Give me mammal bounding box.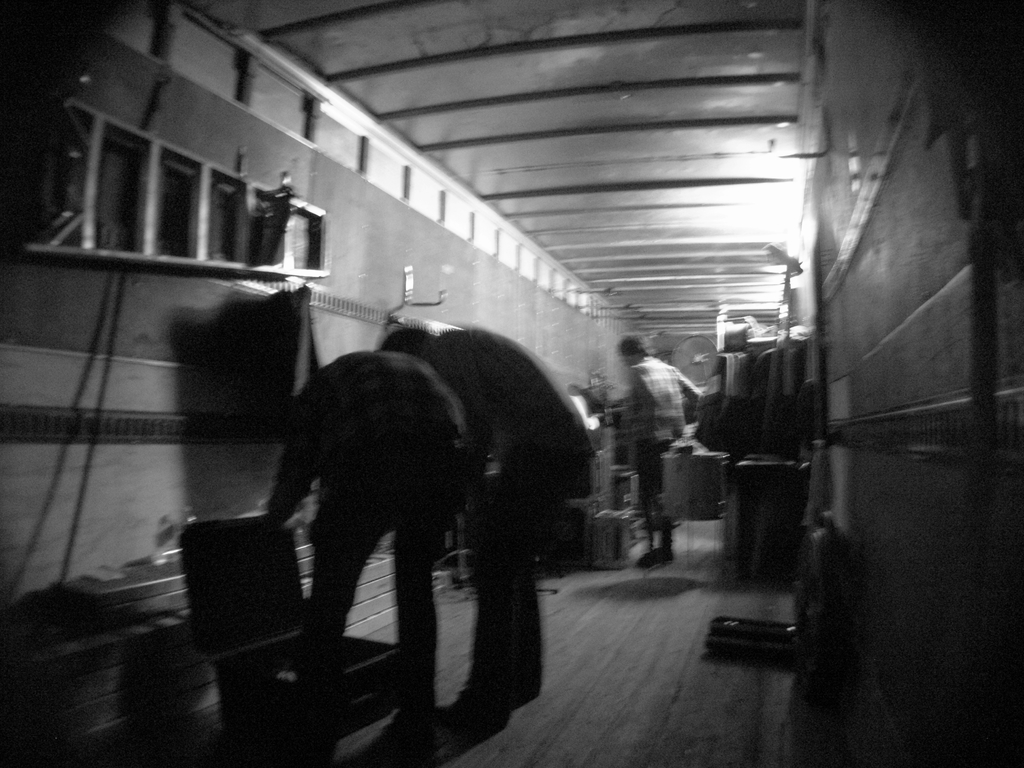
{"left": 604, "top": 325, "right": 704, "bottom": 548}.
